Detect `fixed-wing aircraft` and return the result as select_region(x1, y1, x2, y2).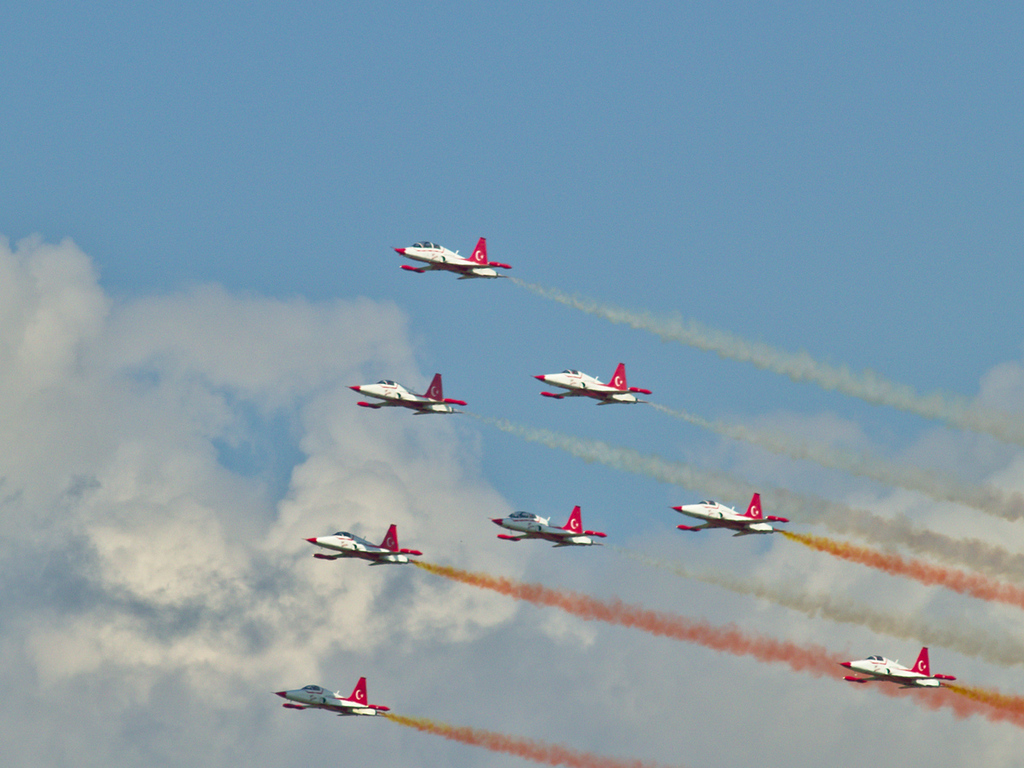
select_region(835, 649, 962, 689).
